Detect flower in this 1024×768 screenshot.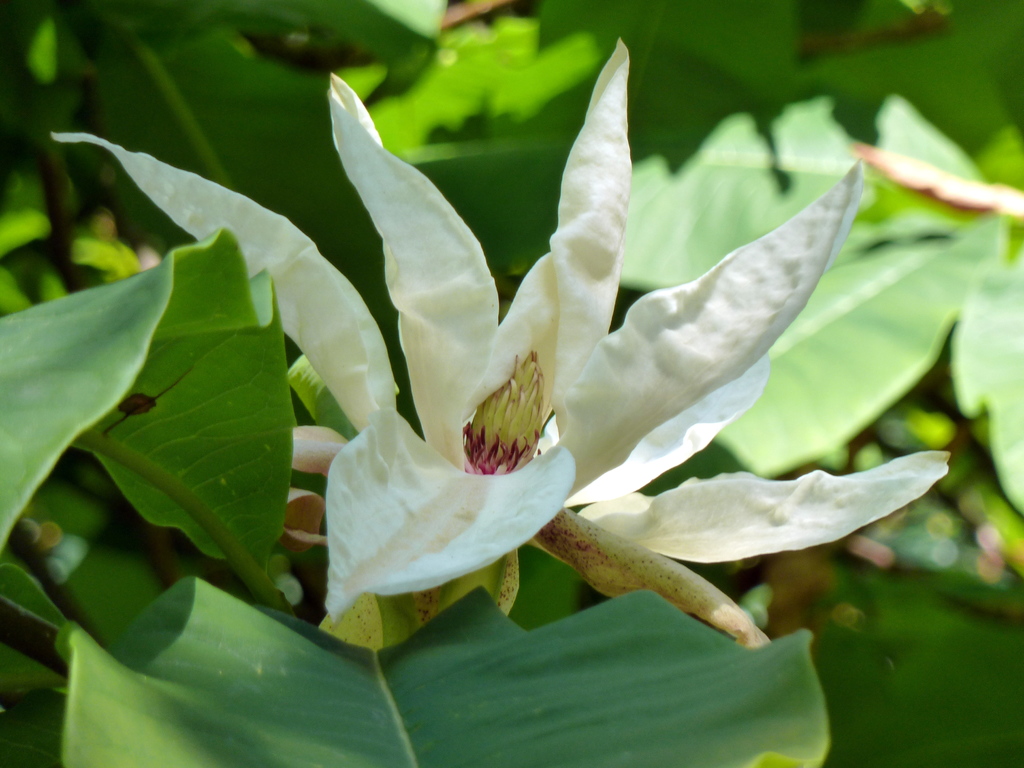
Detection: locate(45, 25, 951, 644).
